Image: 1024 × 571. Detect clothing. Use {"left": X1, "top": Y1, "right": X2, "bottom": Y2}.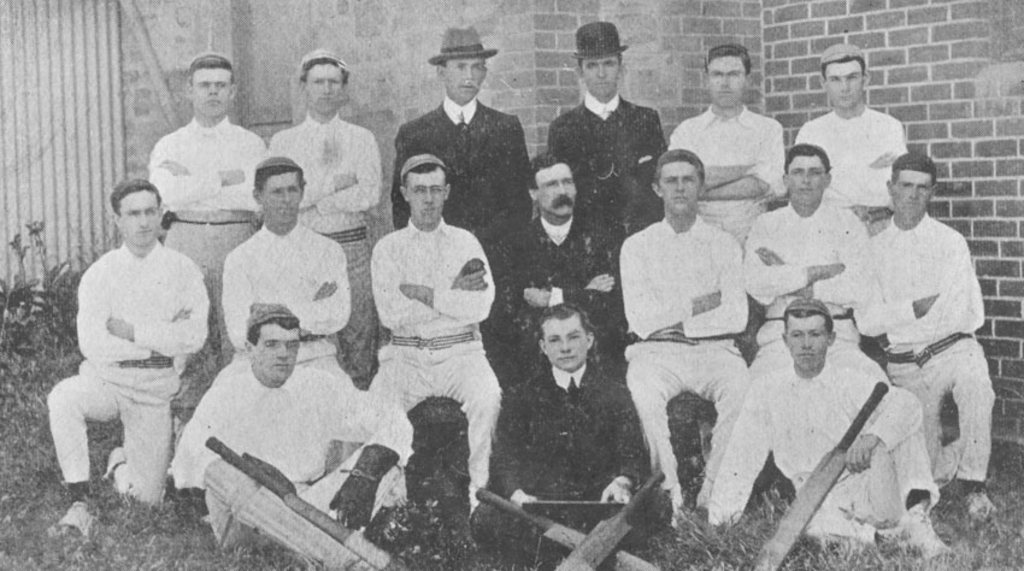
{"left": 705, "top": 342, "right": 941, "bottom": 546}.
